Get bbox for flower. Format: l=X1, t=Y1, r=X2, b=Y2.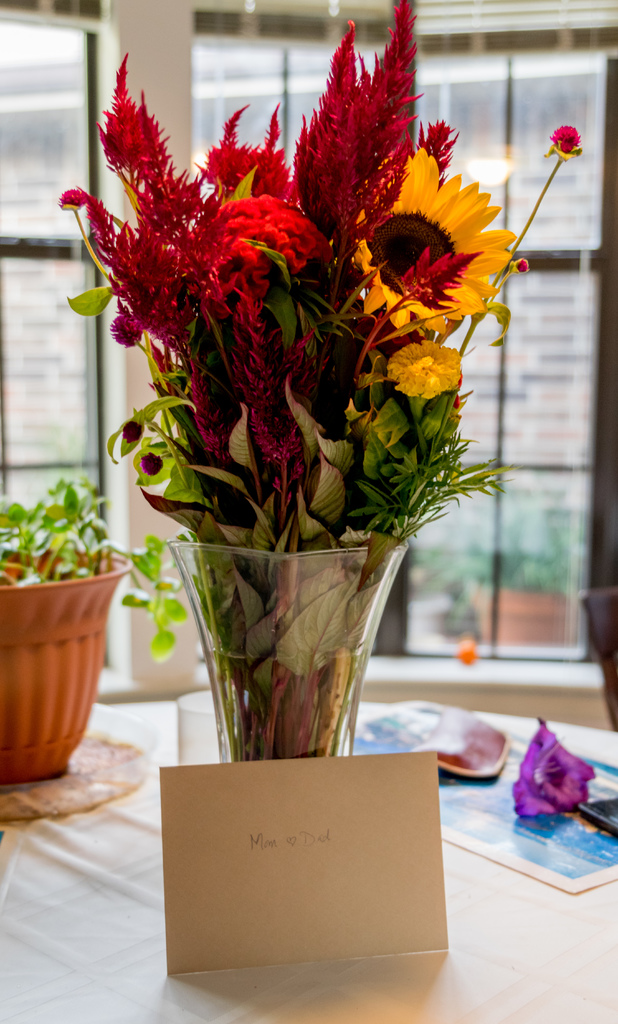
l=354, t=144, r=521, b=330.
